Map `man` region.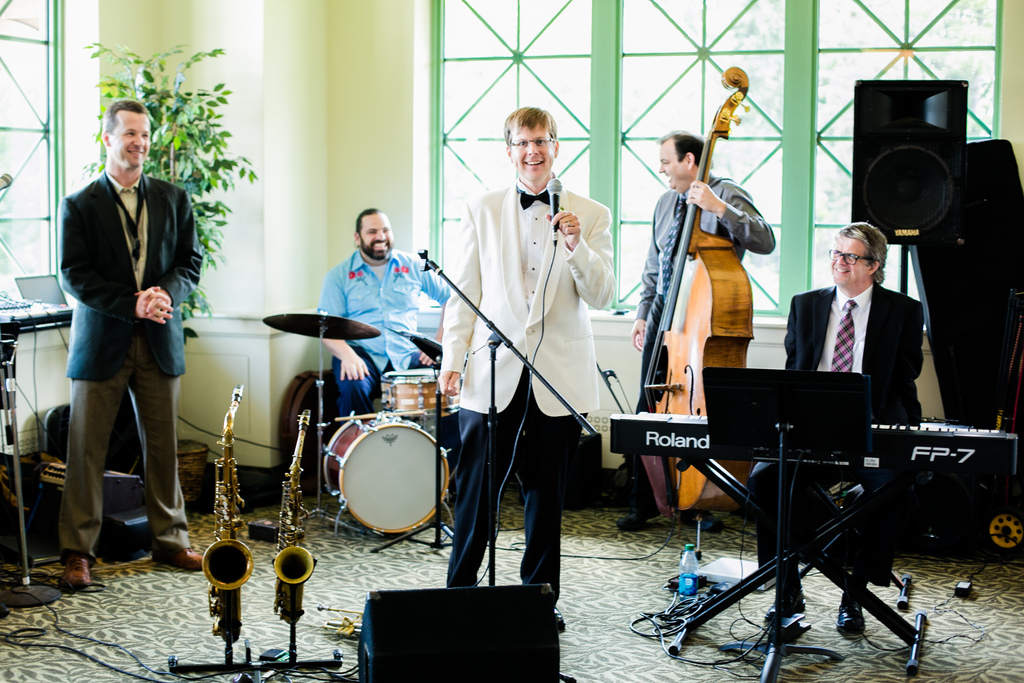
Mapped to 748:222:927:638.
